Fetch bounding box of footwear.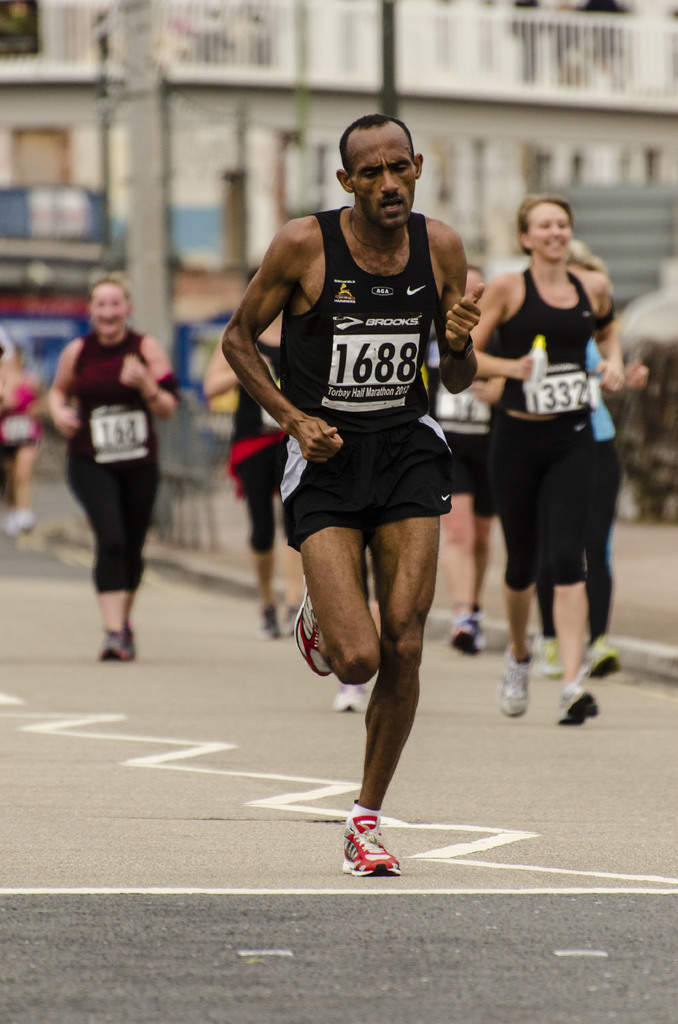
Bbox: (x1=97, y1=625, x2=132, y2=665).
